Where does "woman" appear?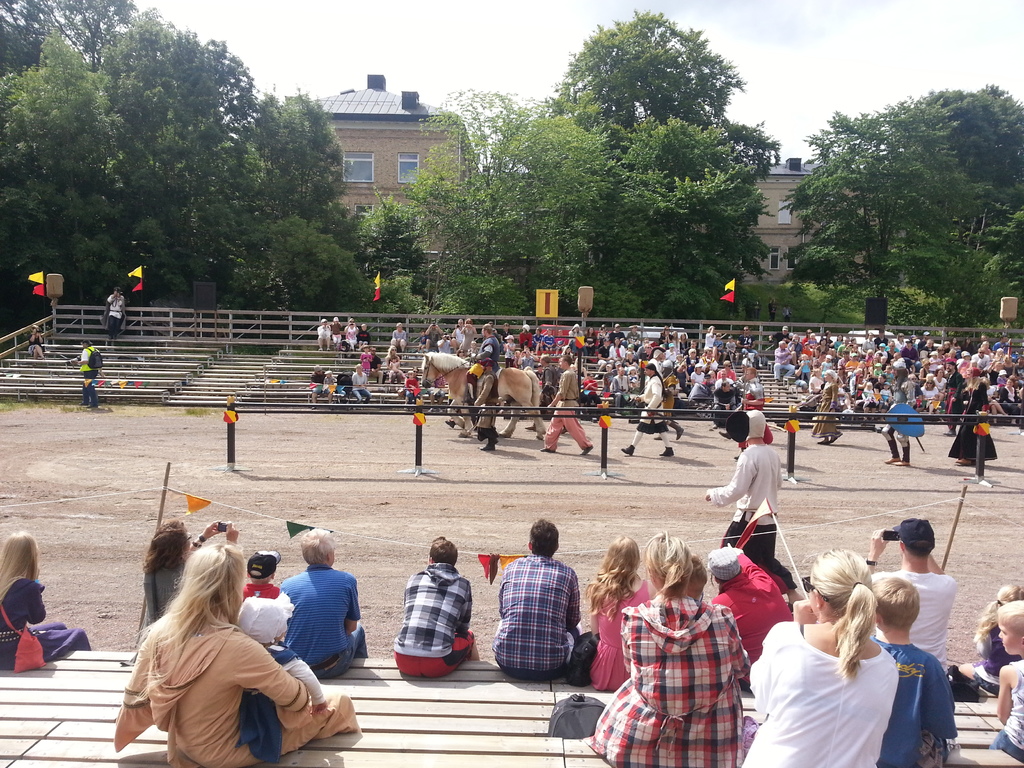
Appears at 850 368 868 397.
